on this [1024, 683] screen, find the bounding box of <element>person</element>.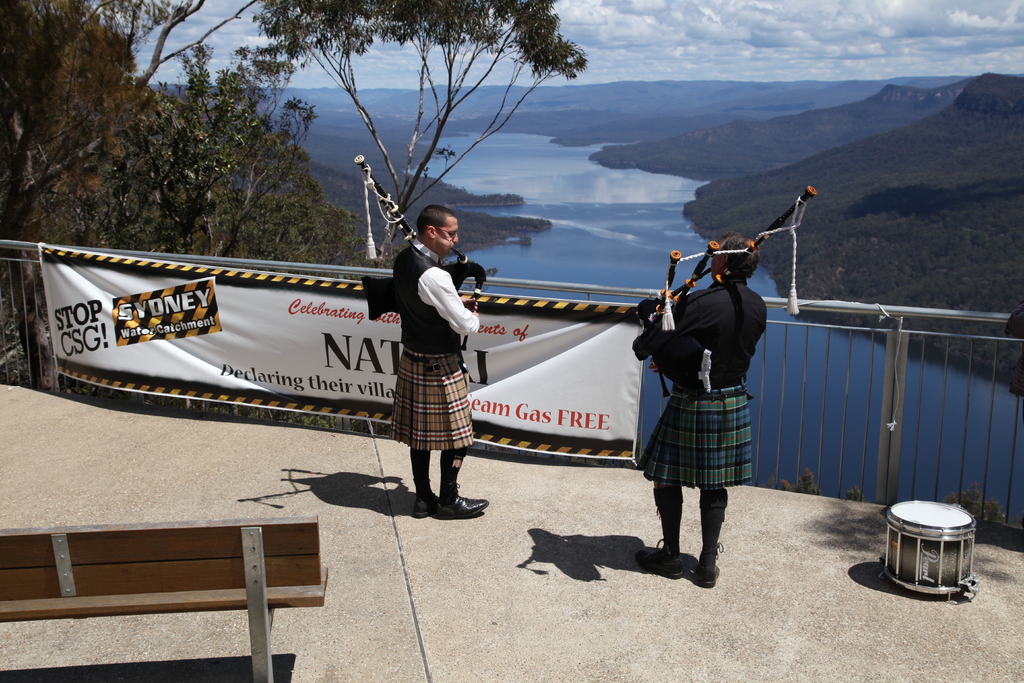
Bounding box: BBox(394, 204, 491, 518).
